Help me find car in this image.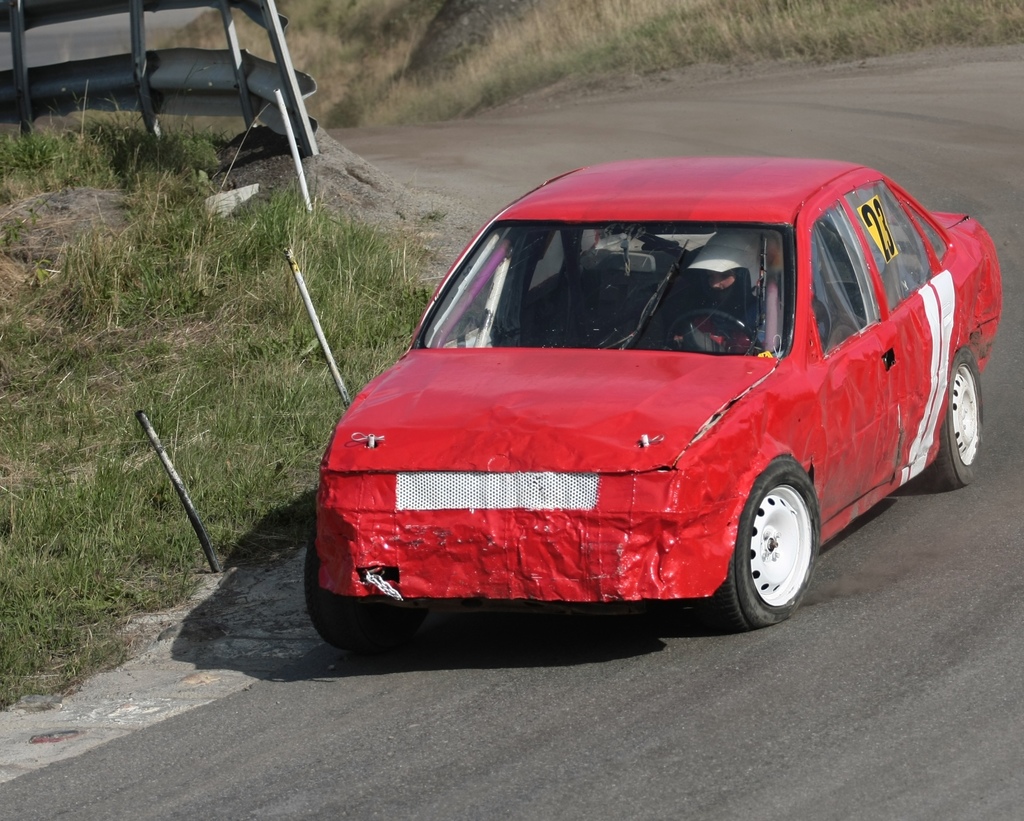
Found it: 305, 158, 1001, 626.
